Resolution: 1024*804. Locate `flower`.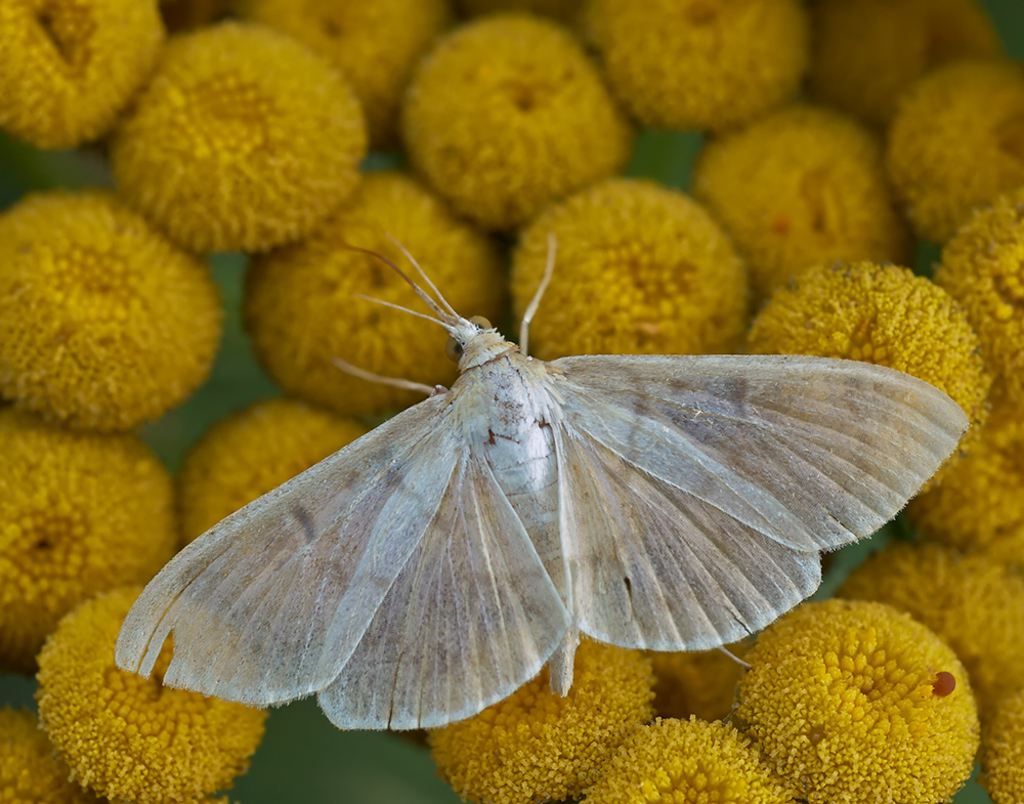
crop(678, 100, 920, 304).
